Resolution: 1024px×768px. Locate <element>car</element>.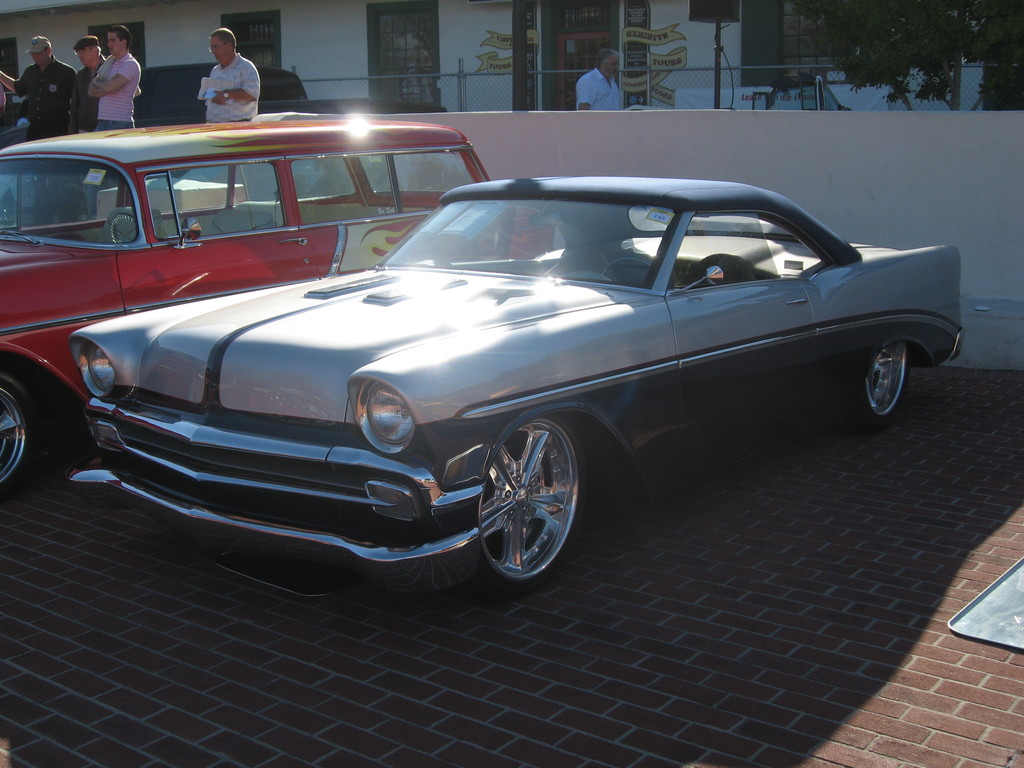
box(0, 121, 556, 497).
